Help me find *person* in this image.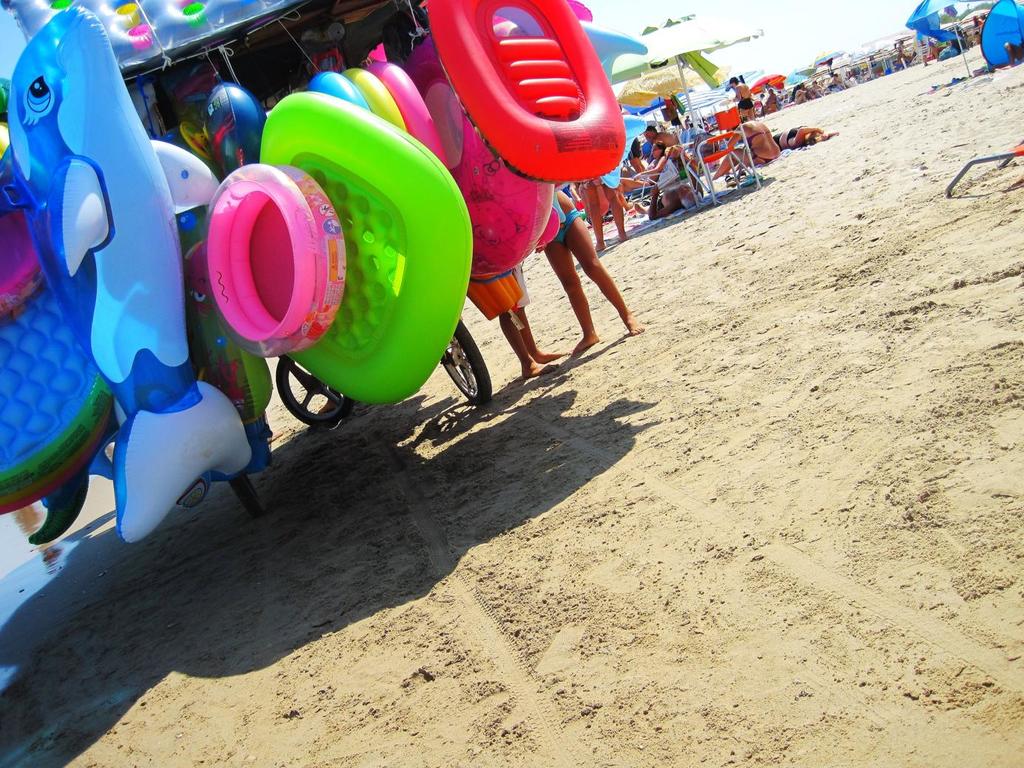
Found it: BBox(644, 140, 684, 215).
